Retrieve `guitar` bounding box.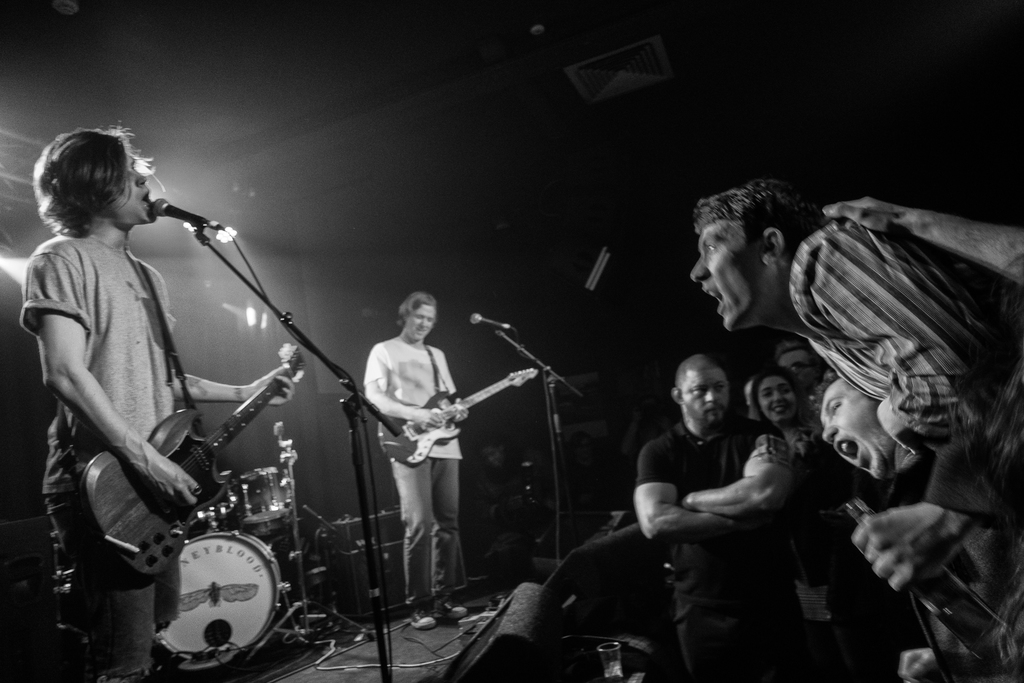
Bounding box: l=375, t=366, r=534, b=466.
